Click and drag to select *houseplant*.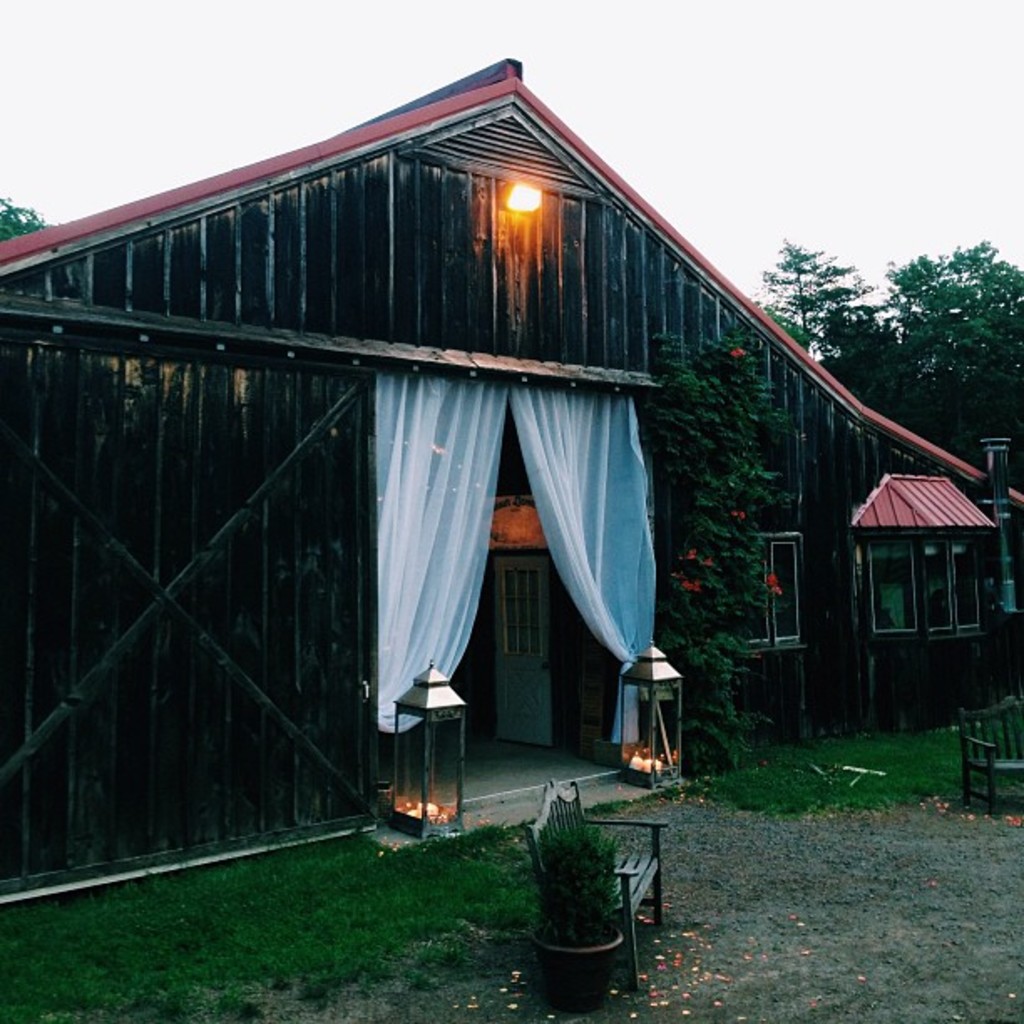
Selection: 524:817:629:1012.
